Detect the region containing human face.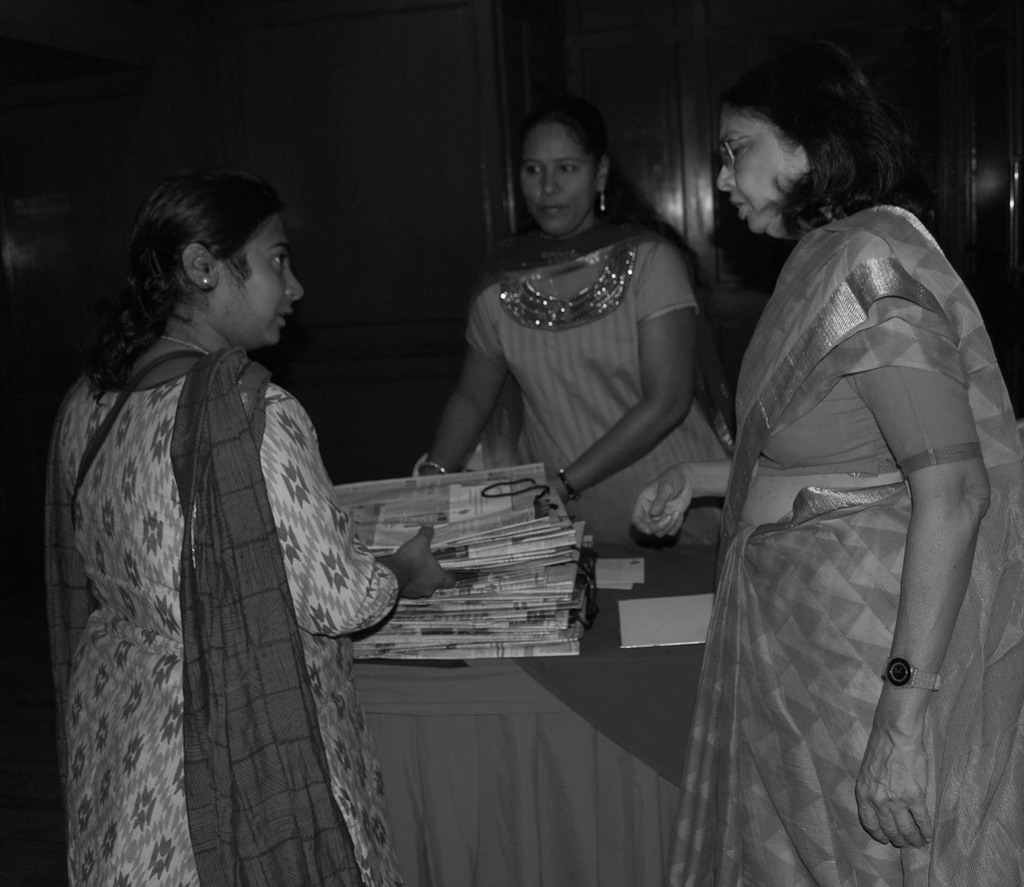
[left=210, top=214, right=301, bottom=343].
